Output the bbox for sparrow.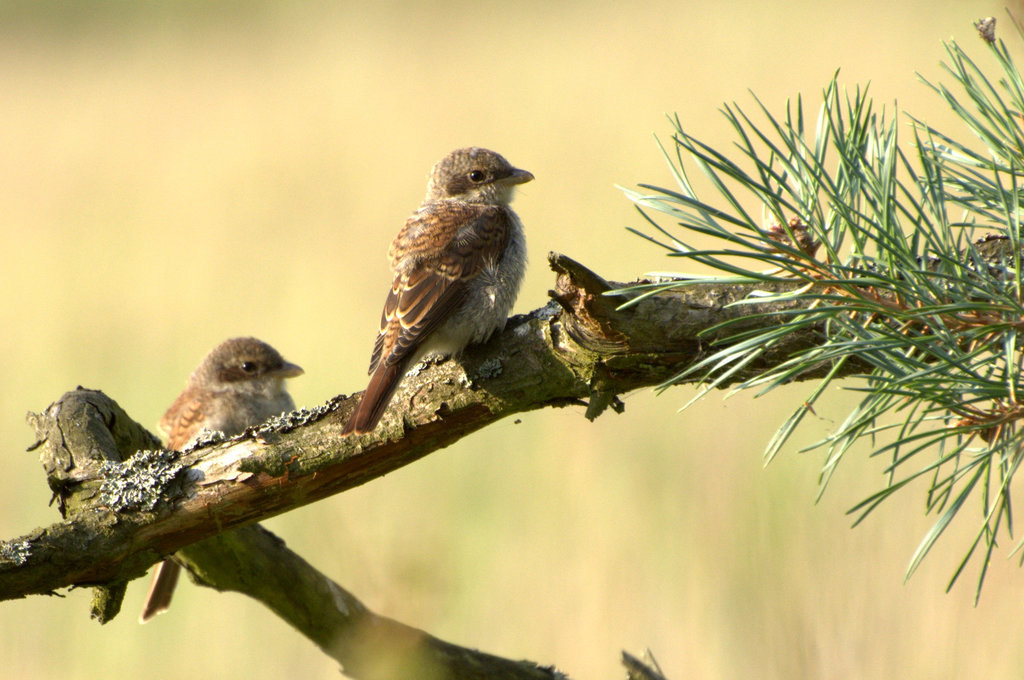
bbox(140, 335, 305, 618).
